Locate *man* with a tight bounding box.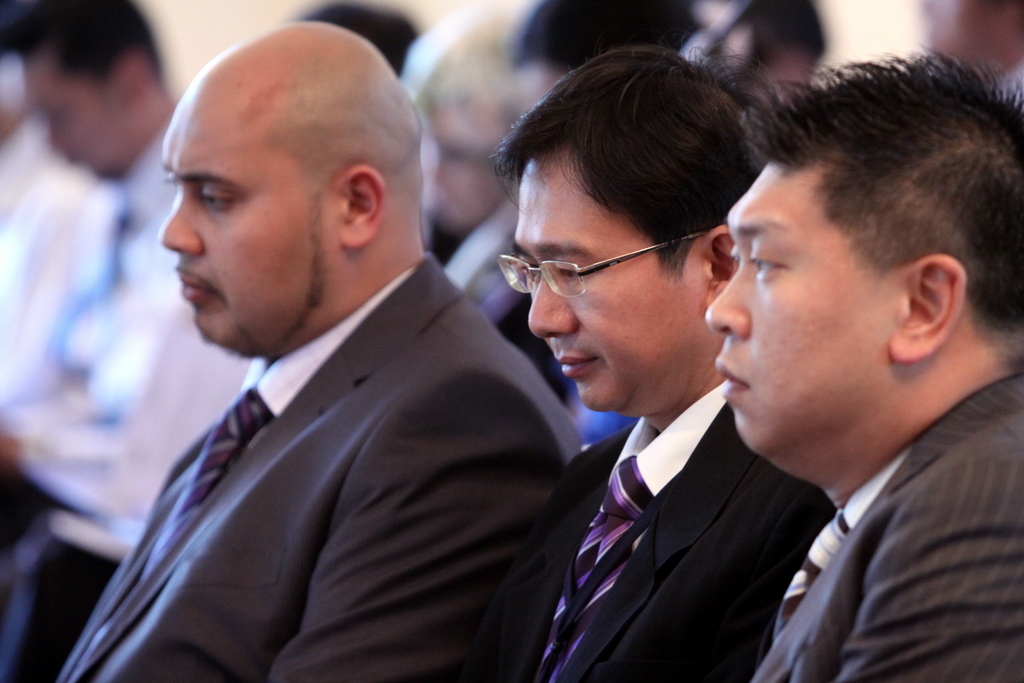
box=[495, 48, 782, 682].
